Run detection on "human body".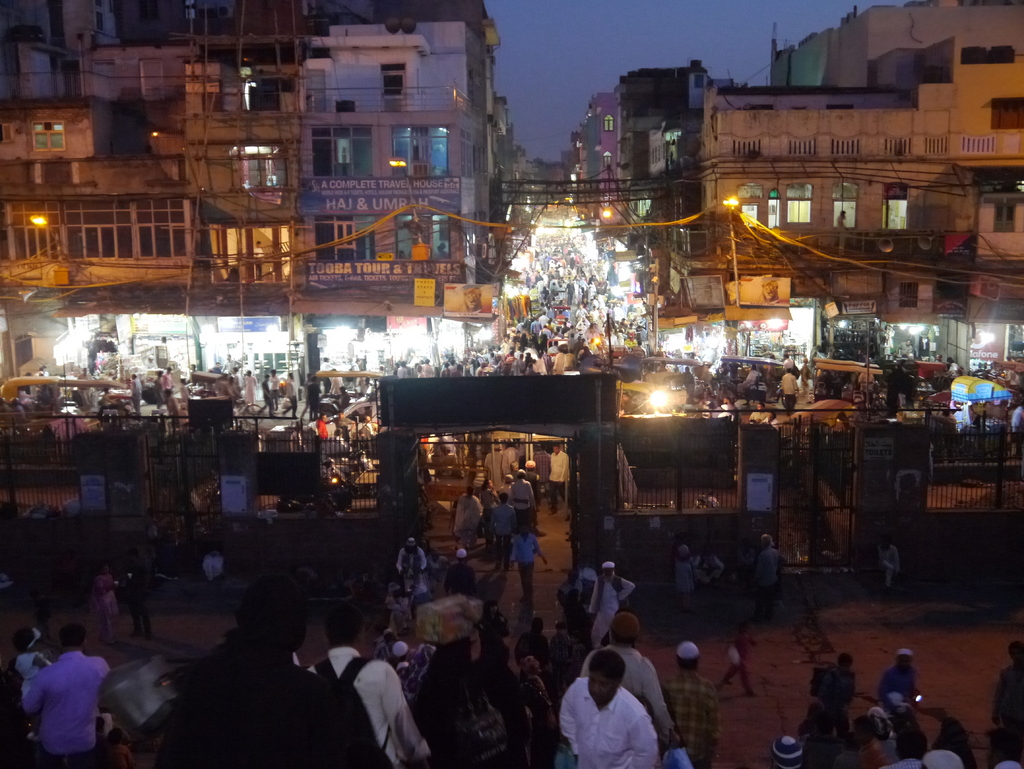
Result: rect(877, 646, 922, 699).
